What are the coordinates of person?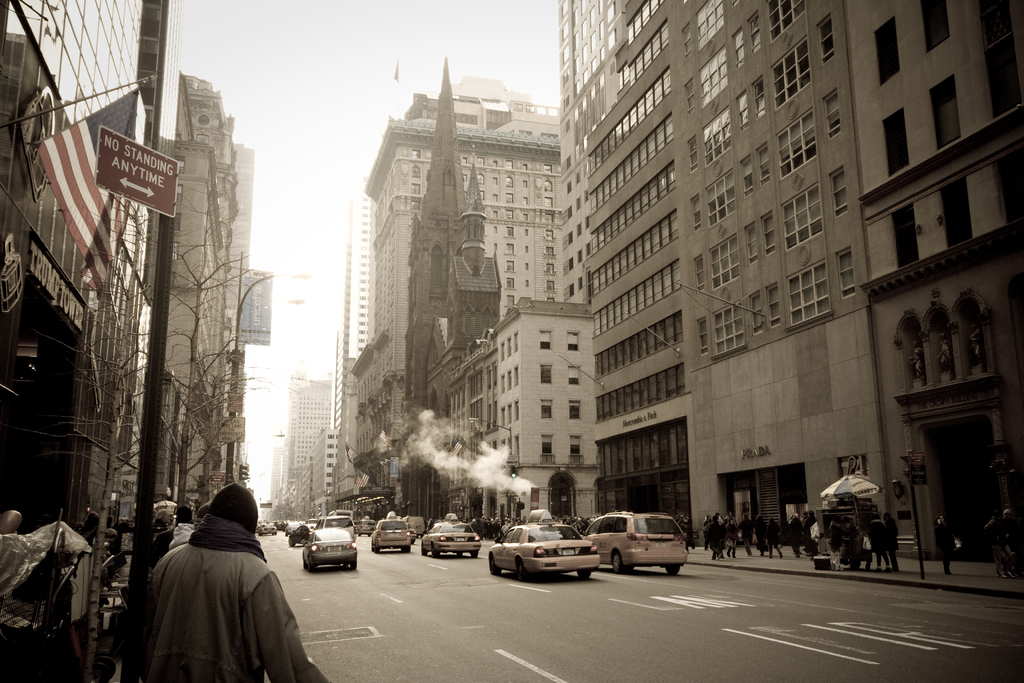
(x1=143, y1=473, x2=295, y2=682).
